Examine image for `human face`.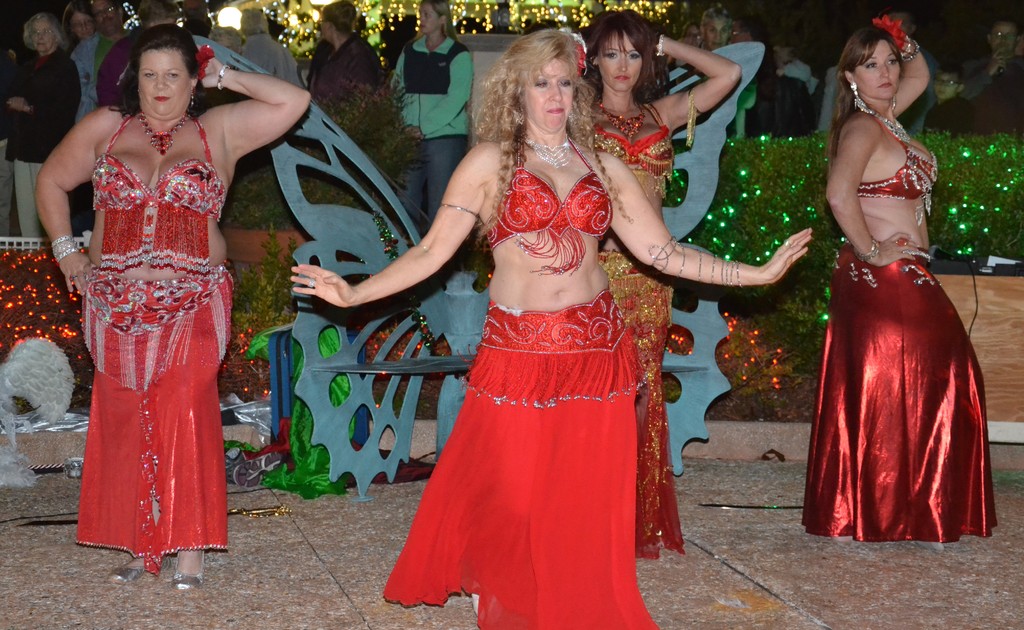
Examination result: <bbox>29, 17, 55, 54</bbox>.
